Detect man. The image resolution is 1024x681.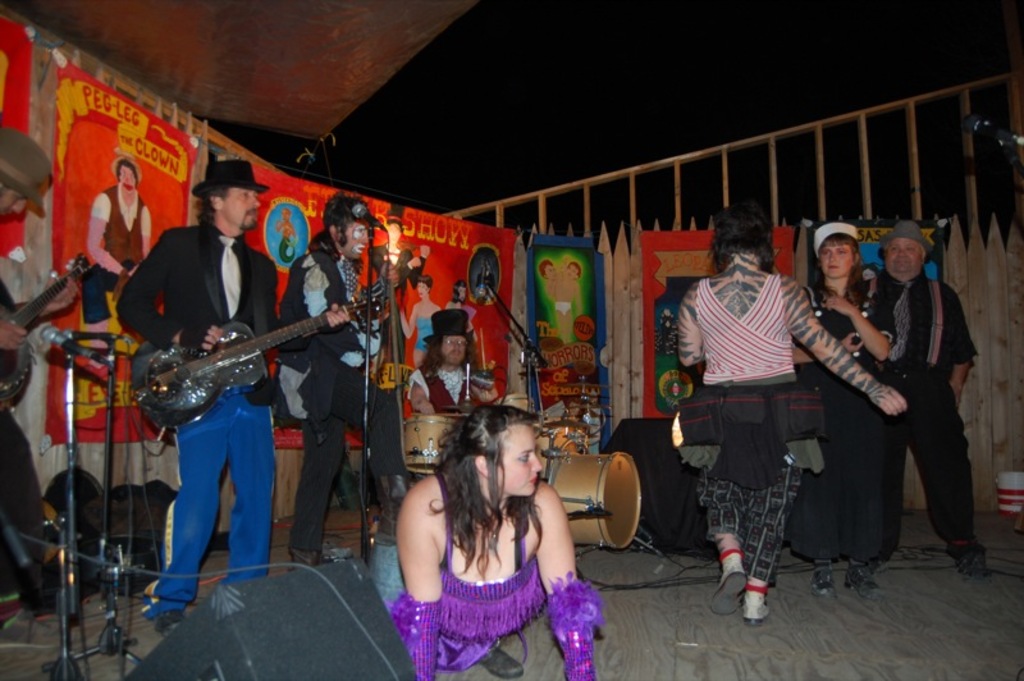
{"x1": 79, "y1": 160, "x2": 152, "y2": 353}.
